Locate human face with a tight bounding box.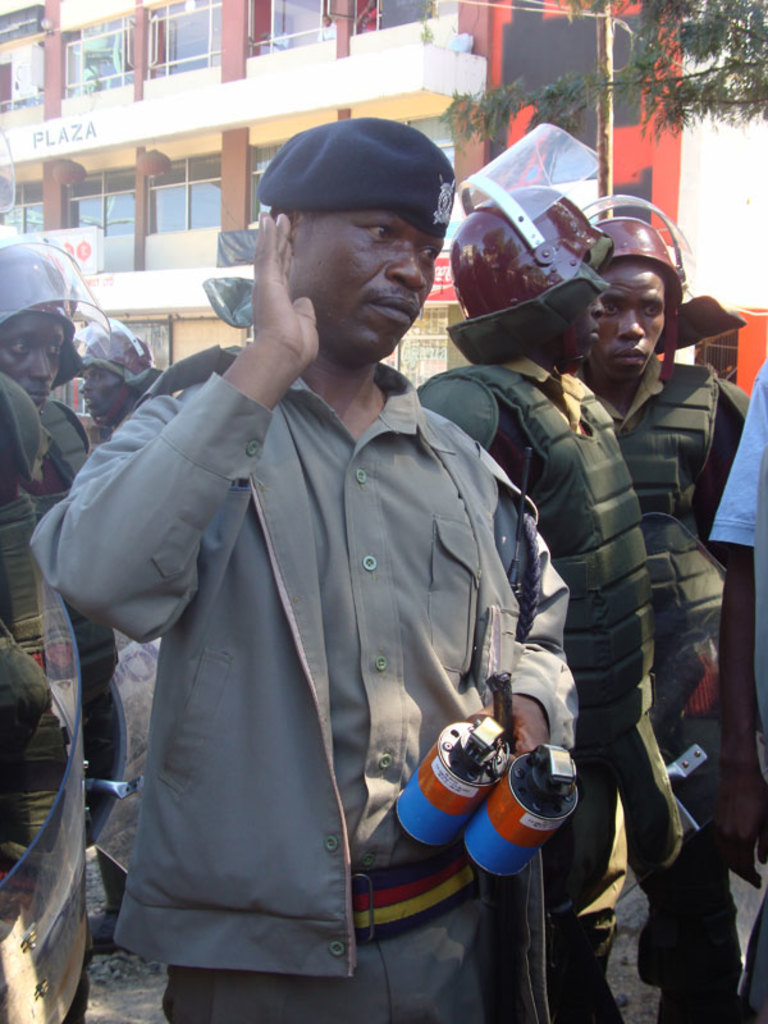
[x1=584, y1=260, x2=669, y2=383].
